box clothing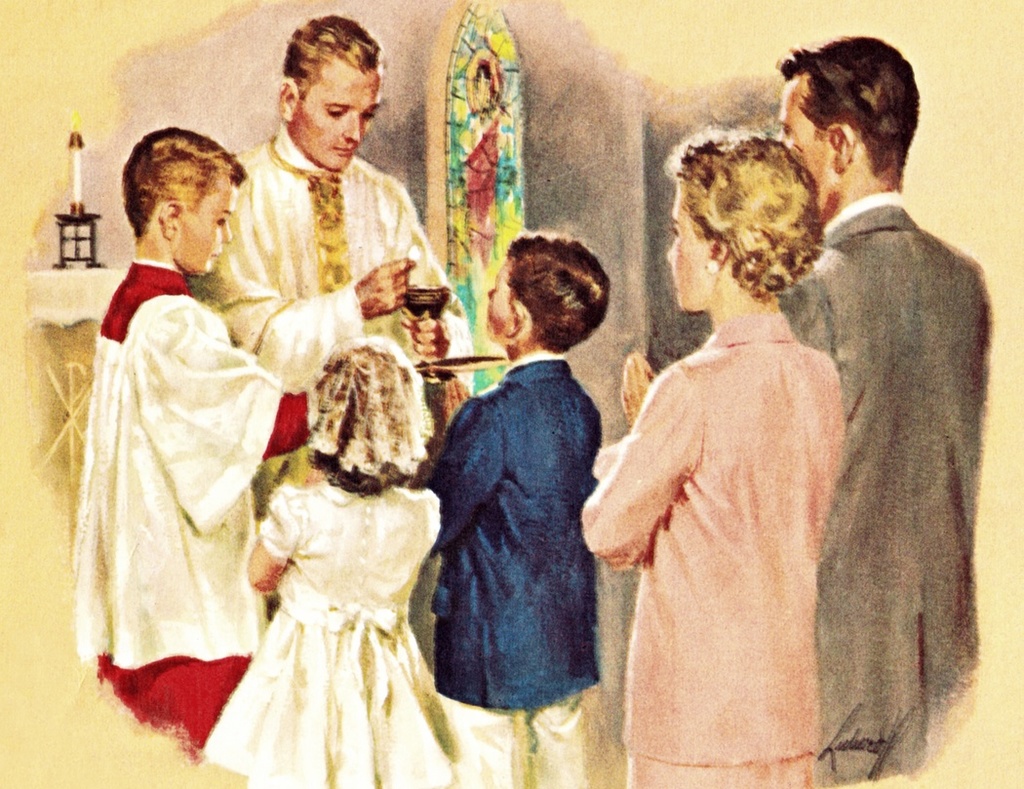
bbox=(194, 473, 464, 788)
